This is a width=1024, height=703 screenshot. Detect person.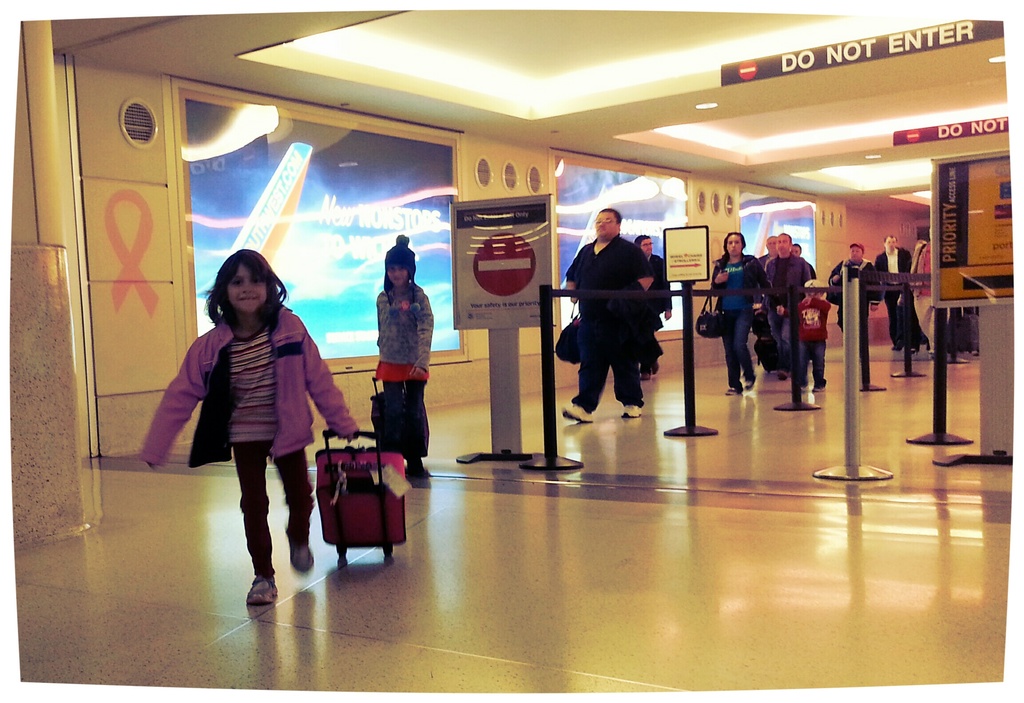
pyautogui.locateOnScreen(373, 238, 431, 484).
